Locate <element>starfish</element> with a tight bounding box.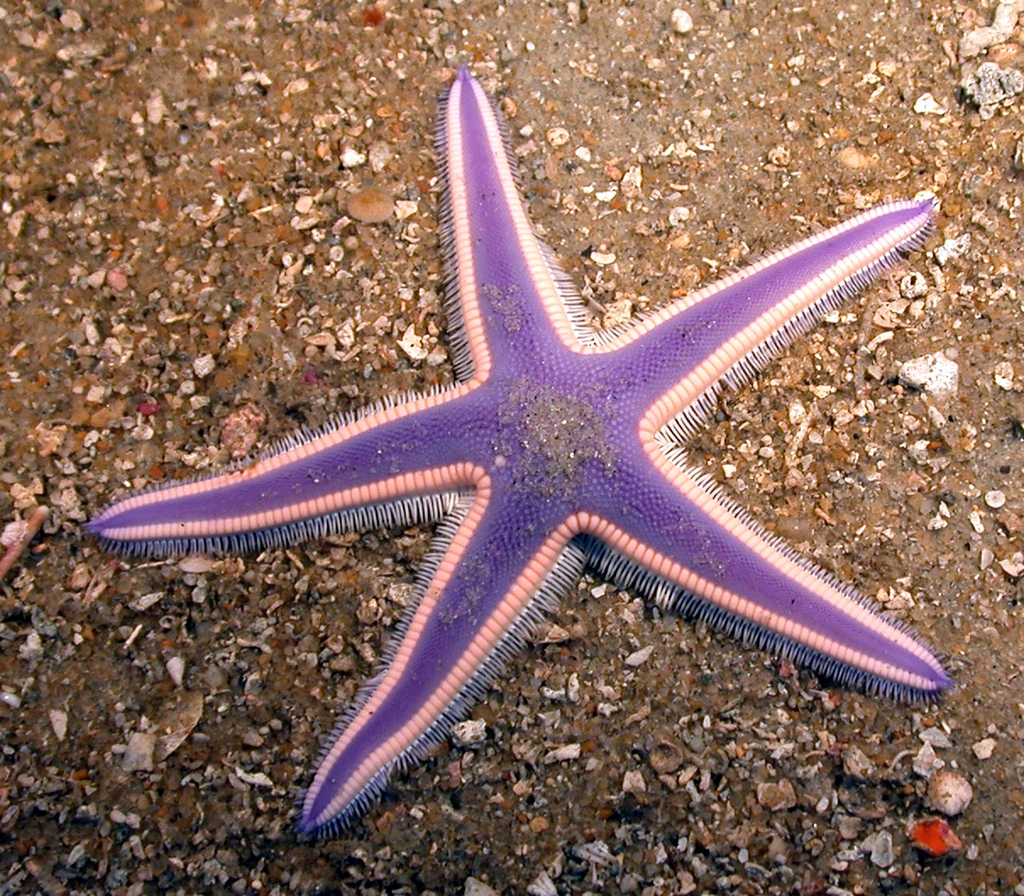
76, 62, 954, 840.
